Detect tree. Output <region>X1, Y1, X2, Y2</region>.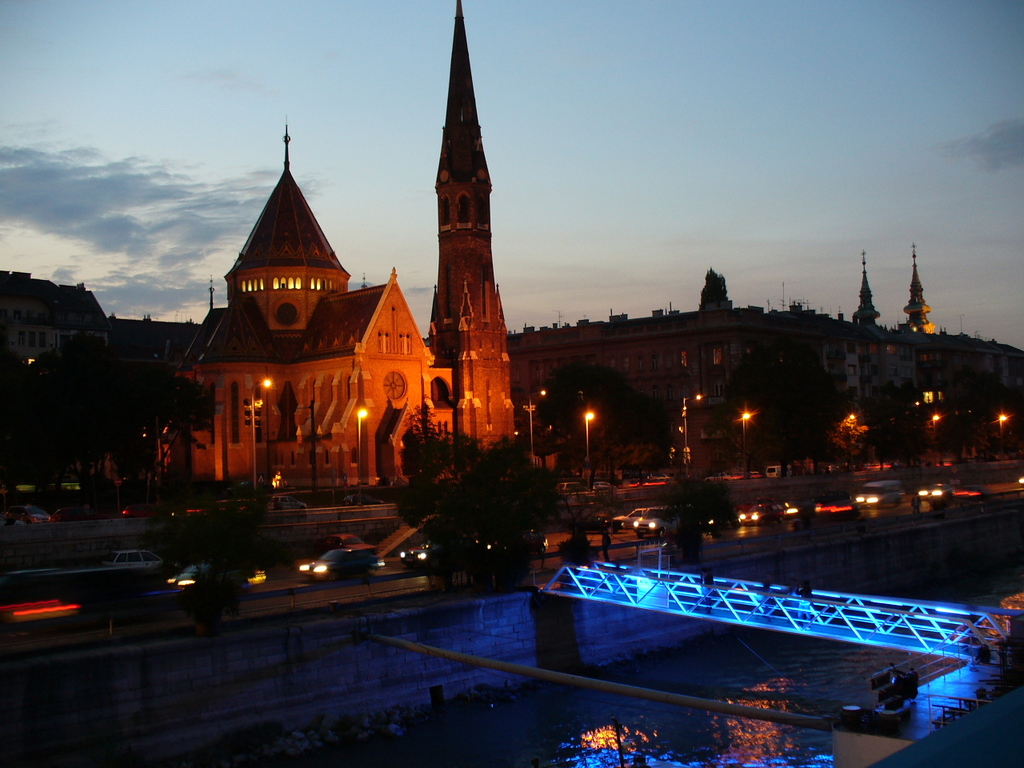
<region>405, 414, 481, 518</region>.
